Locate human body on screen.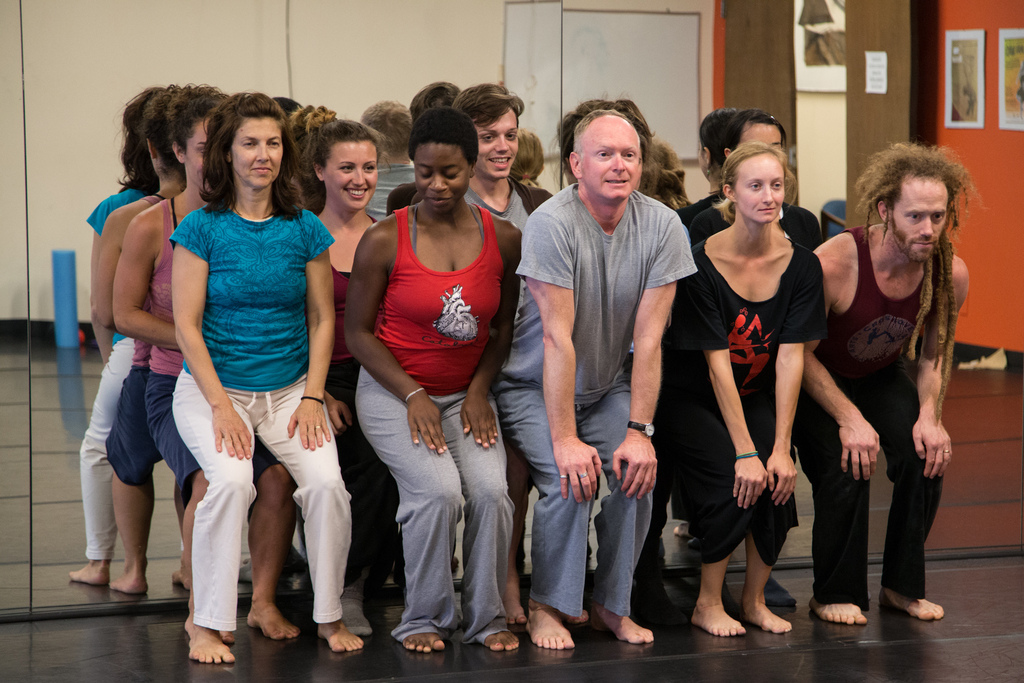
On screen at [303, 124, 393, 619].
